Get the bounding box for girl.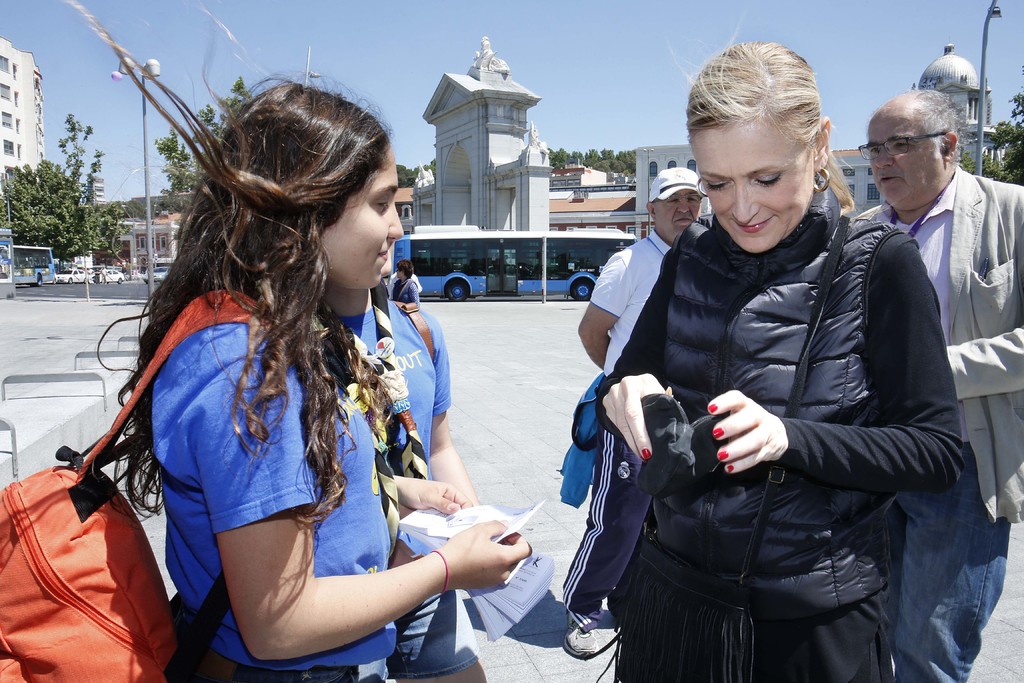
70 0 534 682.
